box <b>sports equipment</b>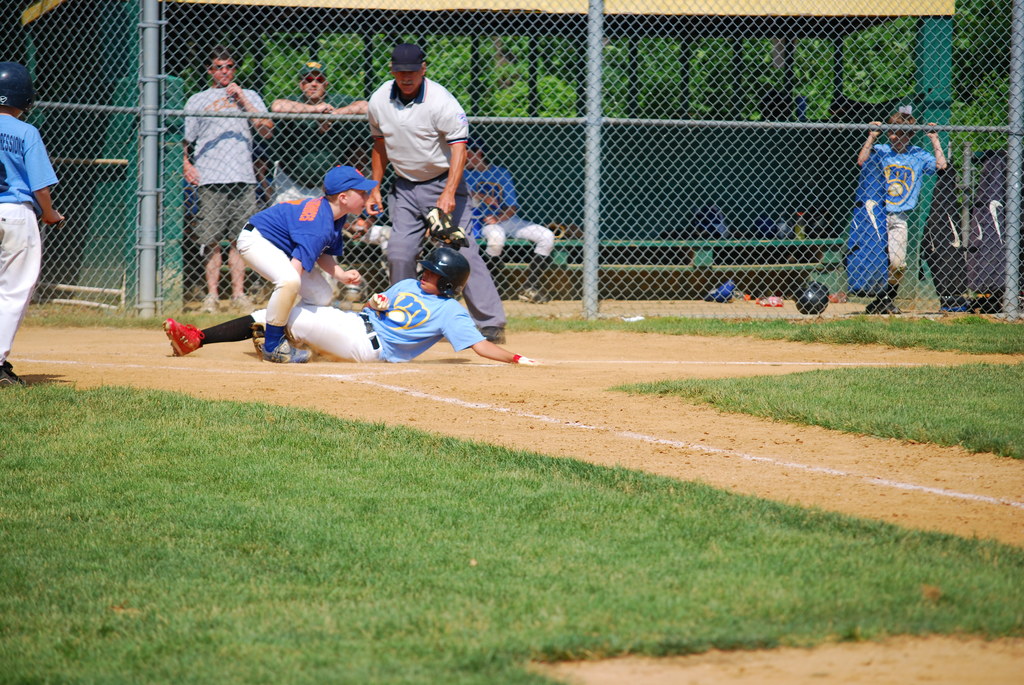
bbox(366, 292, 388, 311)
